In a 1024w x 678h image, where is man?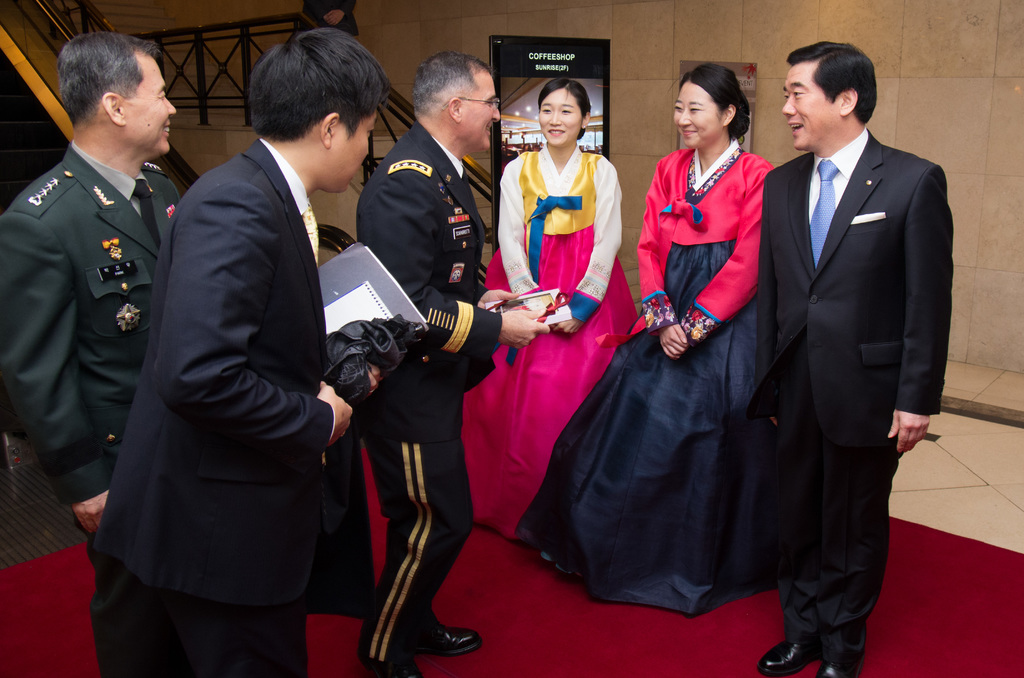
(x1=751, y1=0, x2=947, y2=652).
